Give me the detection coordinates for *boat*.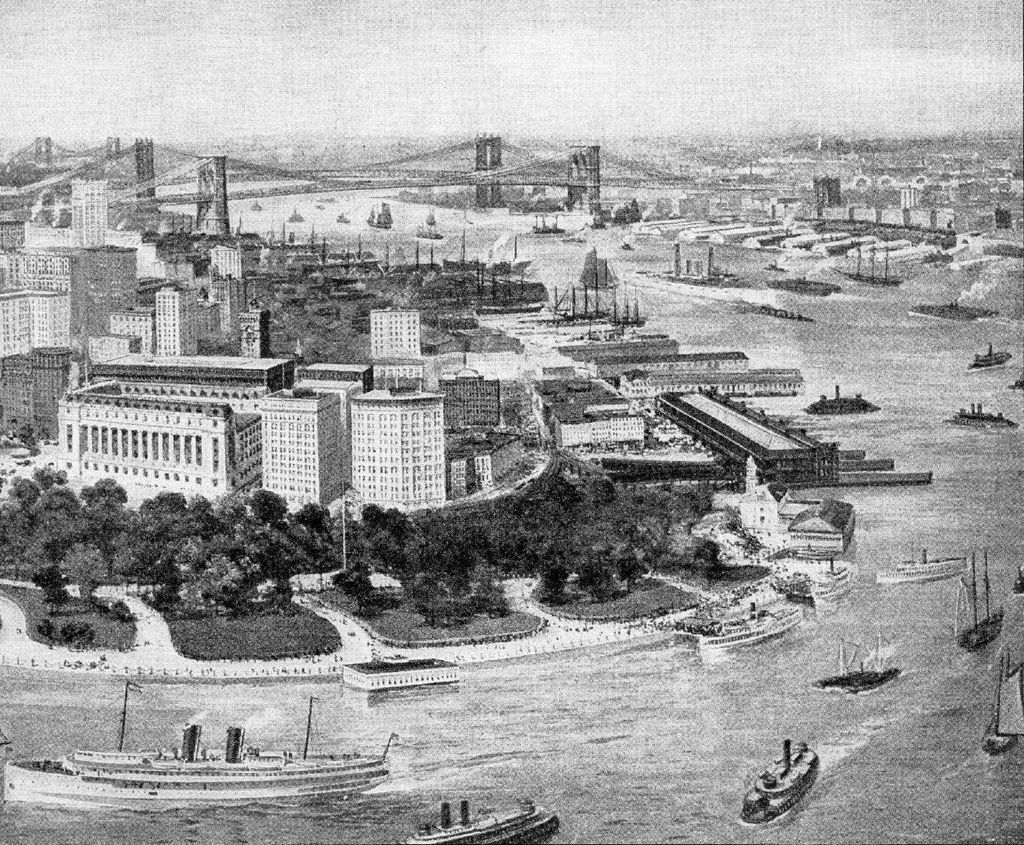
[x1=970, y1=342, x2=1014, y2=366].
